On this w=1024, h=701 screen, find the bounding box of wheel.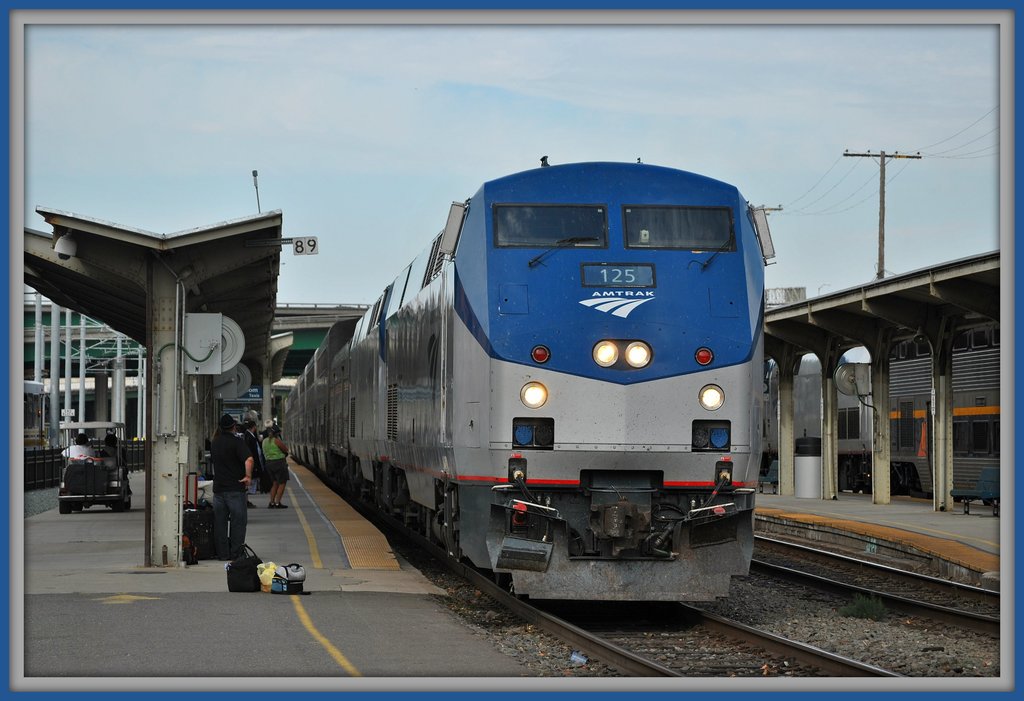
Bounding box: {"x1": 113, "y1": 501, "x2": 125, "y2": 513}.
